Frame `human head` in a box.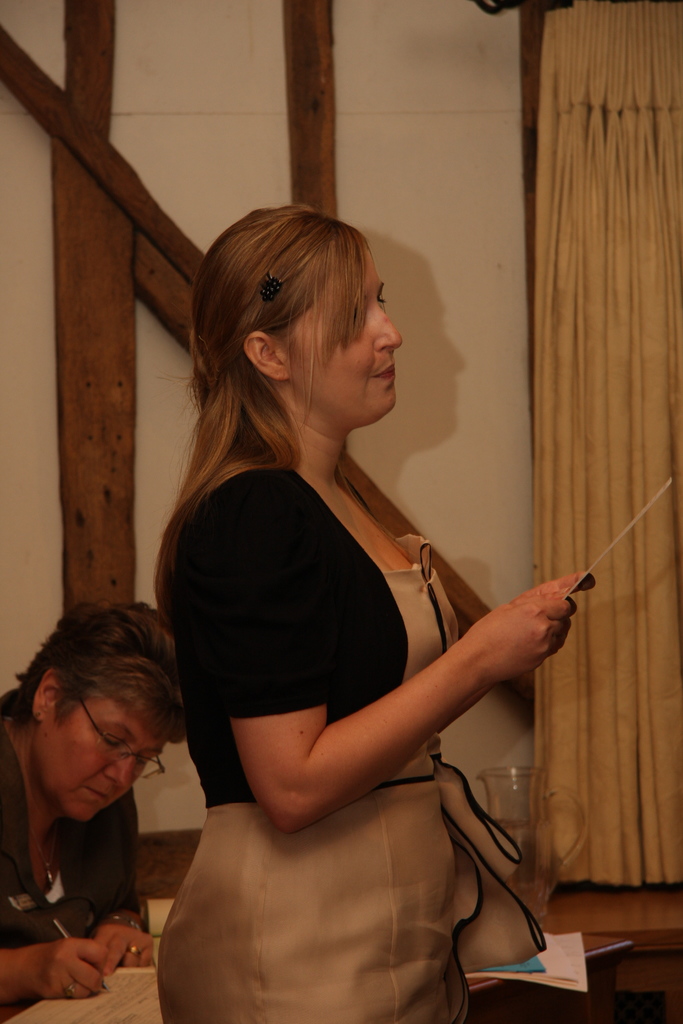
box(202, 207, 400, 428).
